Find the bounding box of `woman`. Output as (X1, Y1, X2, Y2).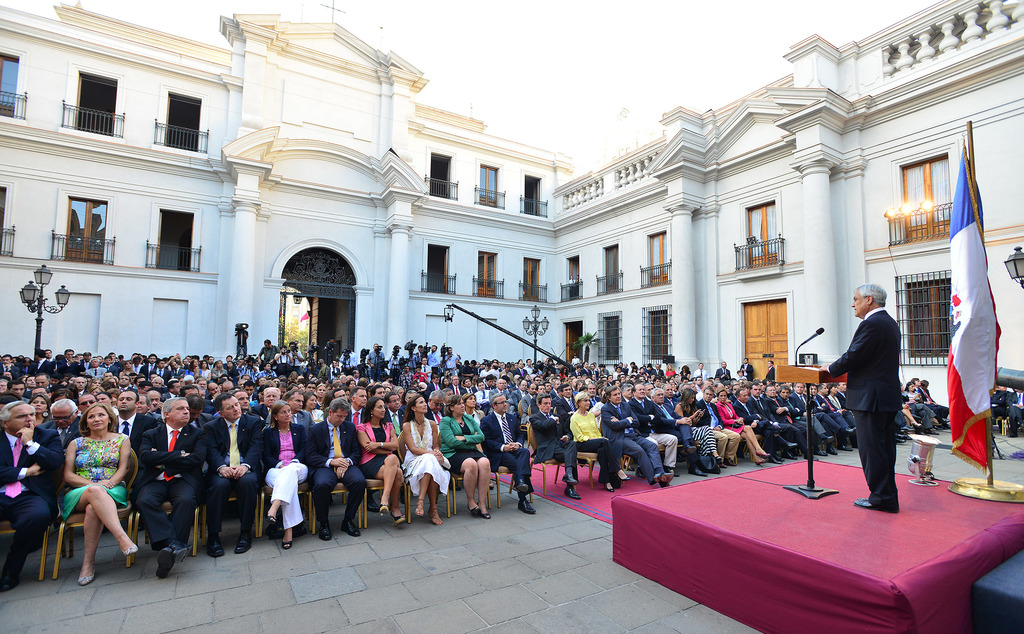
(572, 390, 631, 493).
